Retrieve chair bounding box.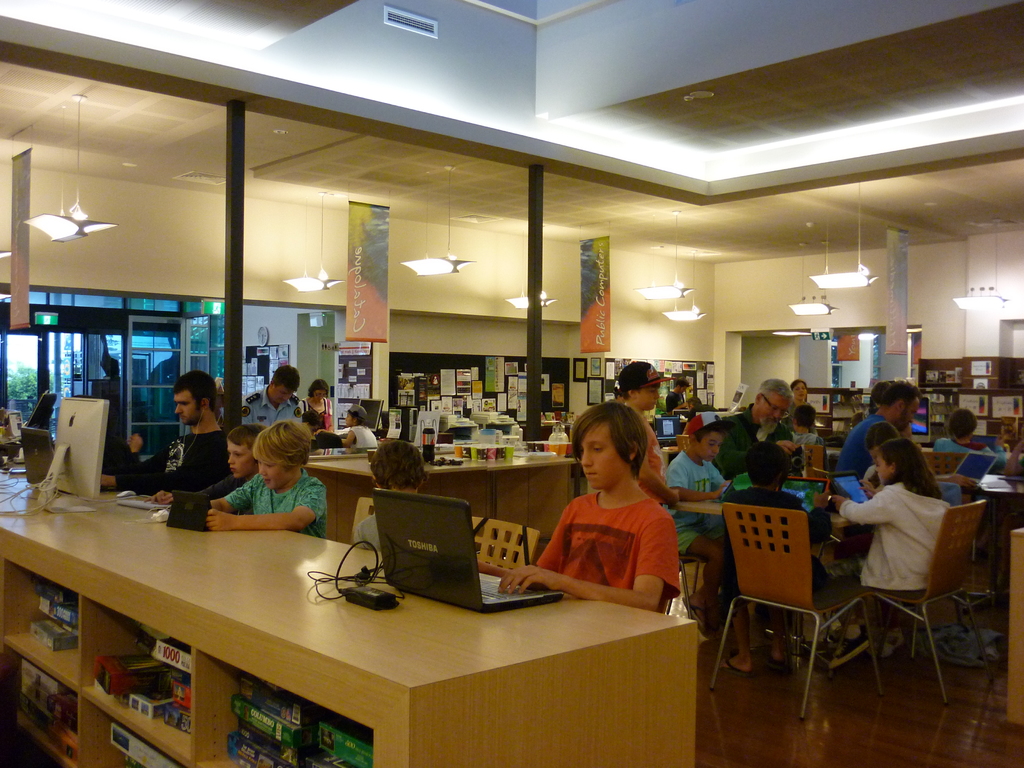
Bounding box: 800, 442, 826, 476.
